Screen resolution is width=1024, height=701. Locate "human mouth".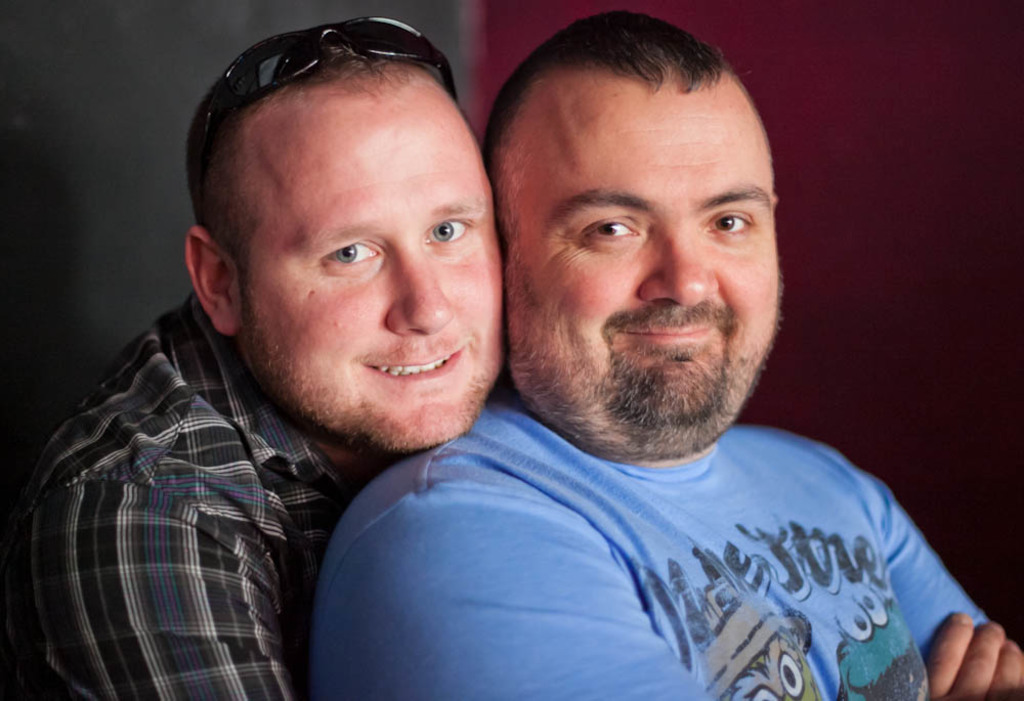
[left=366, top=349, right=468, bottom=381].
